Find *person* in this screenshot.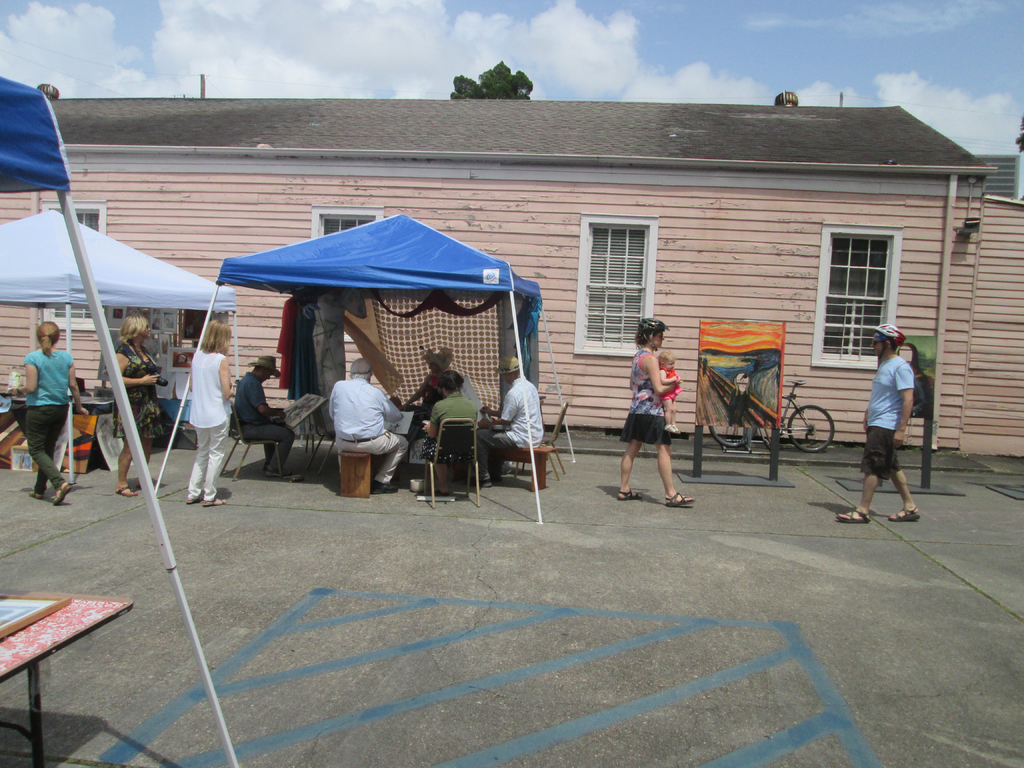
The bounding box for *person* is 230/353/297/483.
